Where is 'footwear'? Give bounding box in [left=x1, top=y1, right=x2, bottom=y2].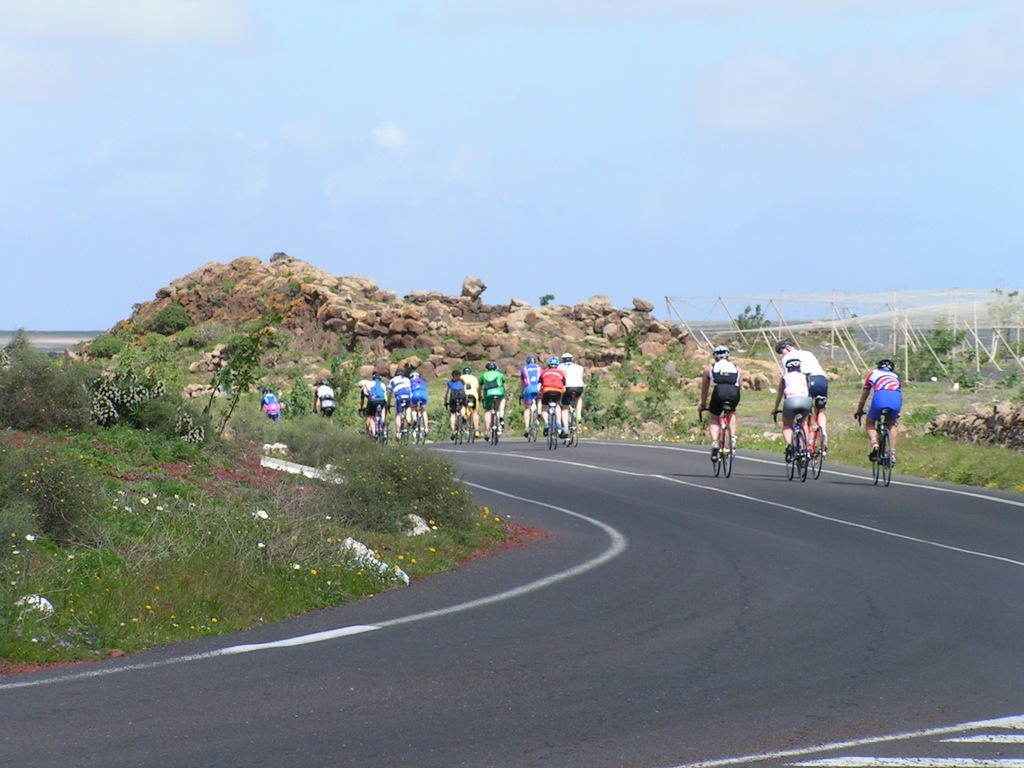
[left=381, top=427, right=390, bottom=442].
